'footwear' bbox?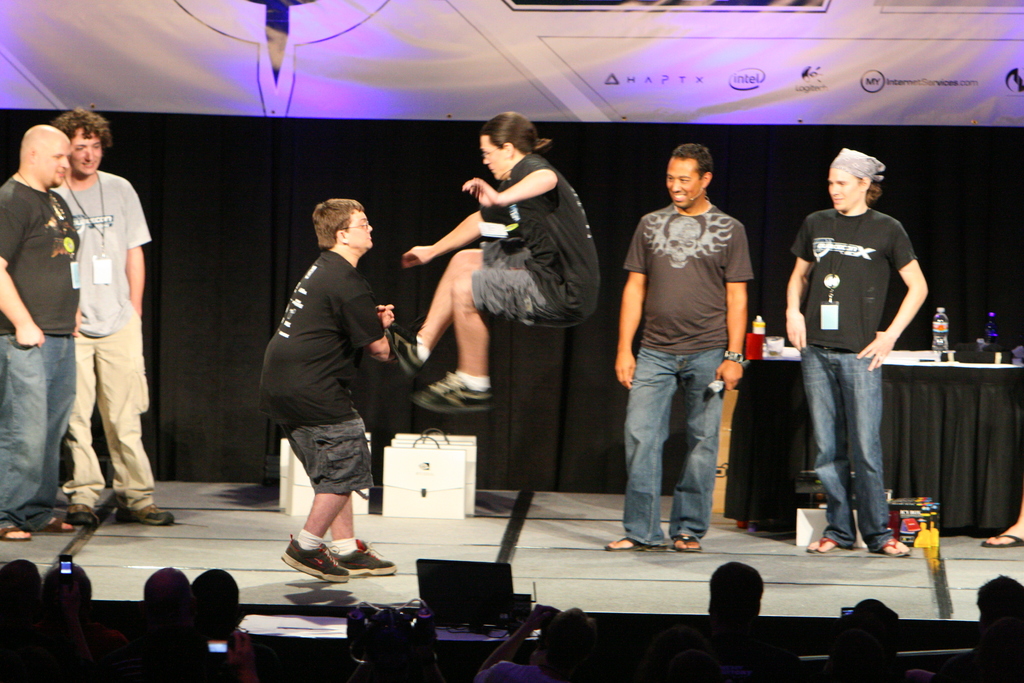
0:519:34:541
